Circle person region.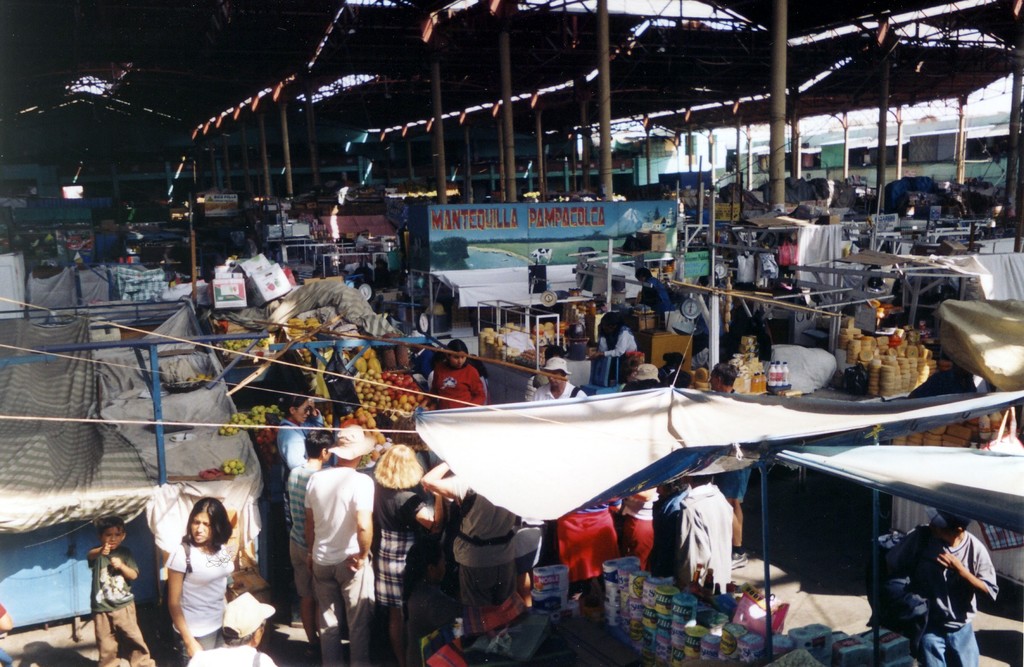
Region: 305/431/380/666.
